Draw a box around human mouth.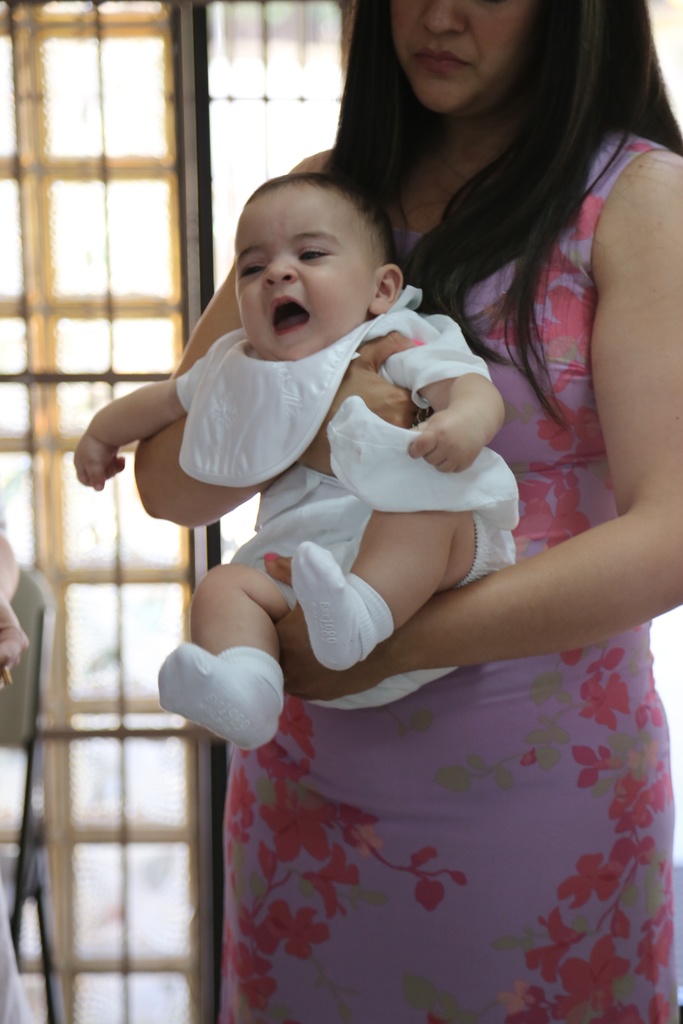
409/42/475/79.
